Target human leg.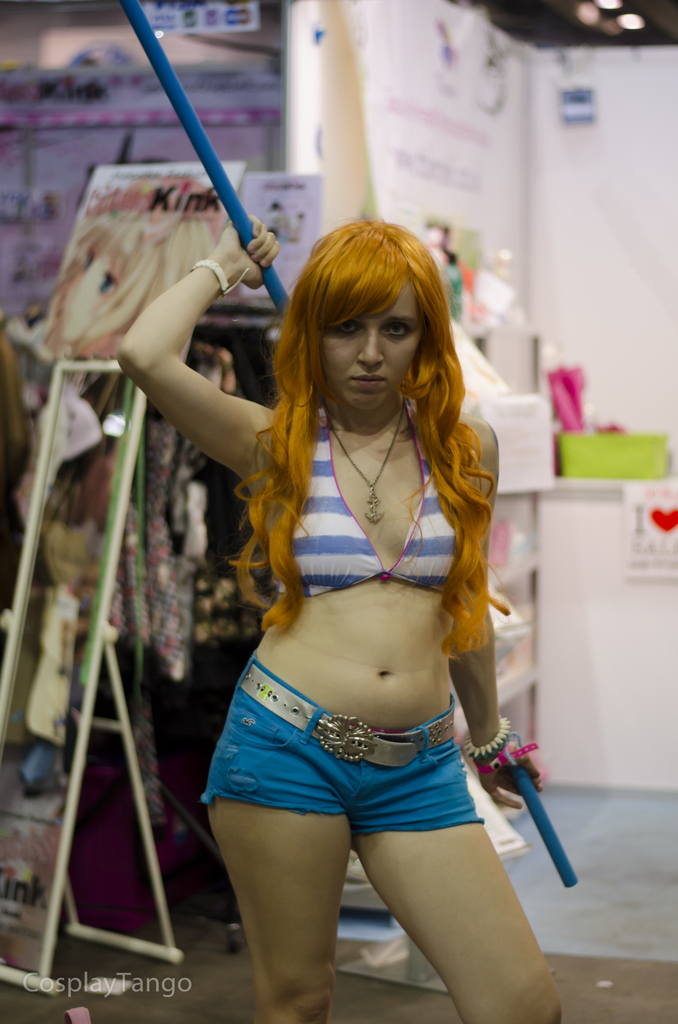
Target region: {"left": 204, "top": 694, "right": 354, "bottom": 1012}.
